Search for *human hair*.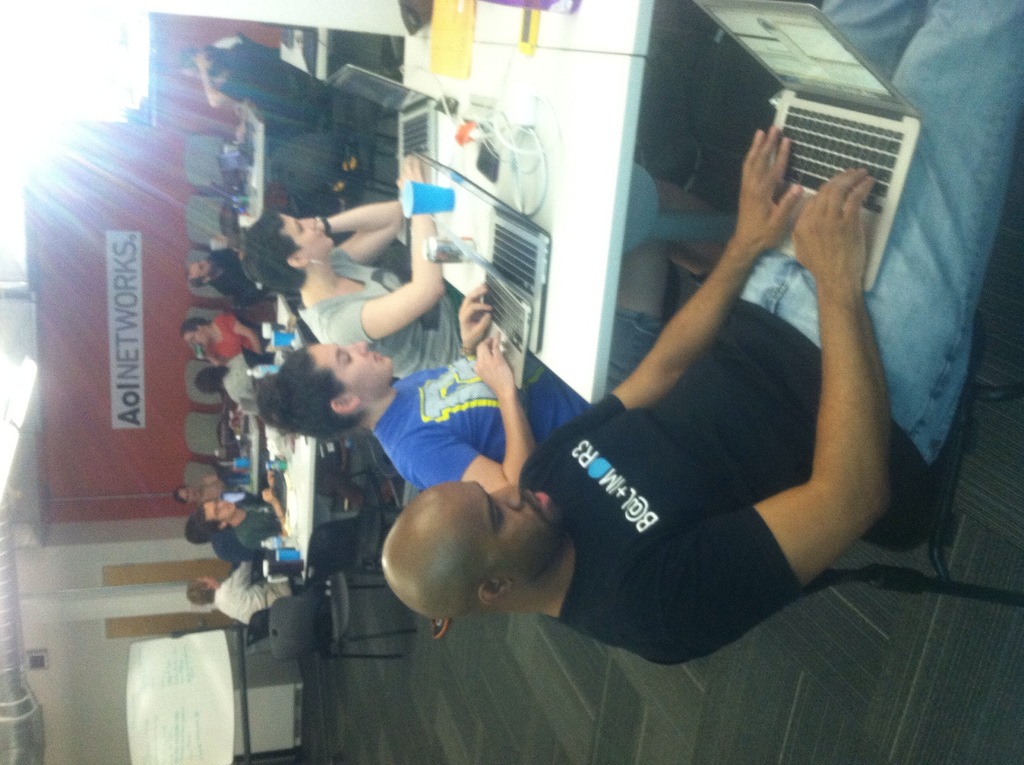
Found at 186,517,208,545.
